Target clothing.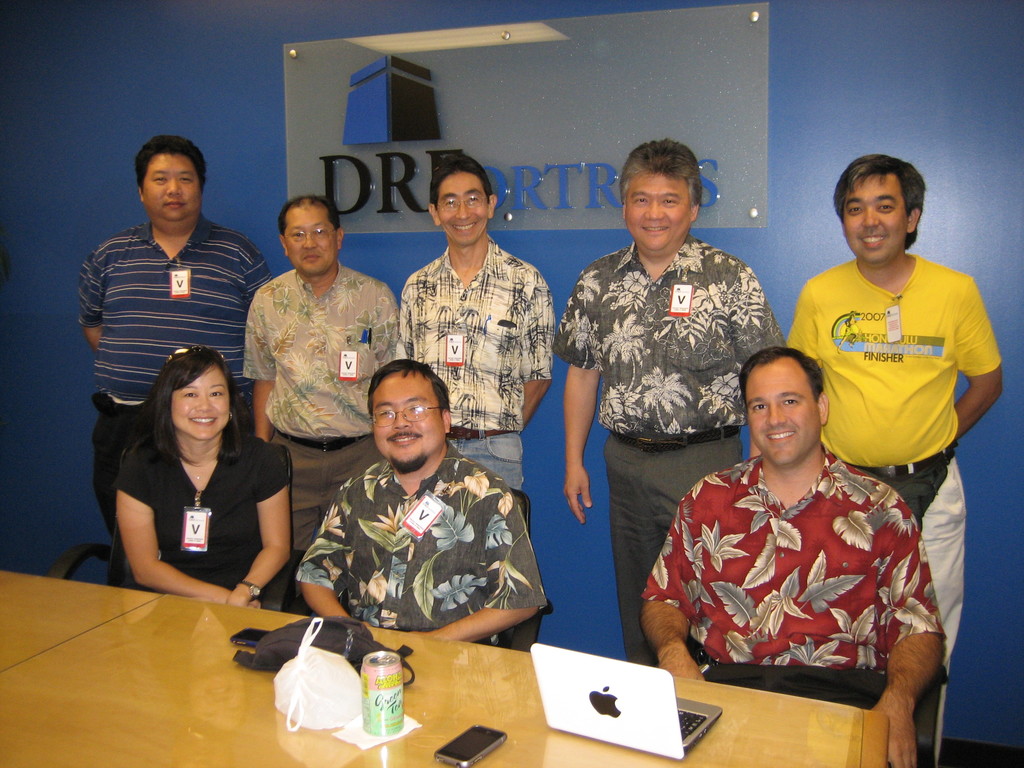
Target region: <box>659,431,932,714</box>.
